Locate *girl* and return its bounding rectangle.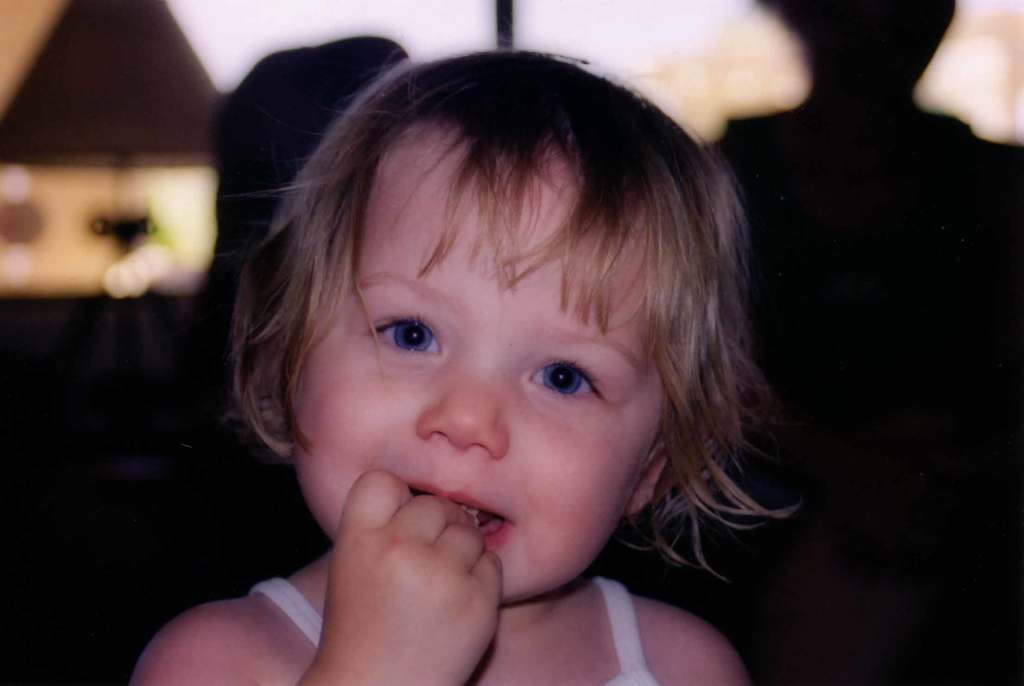
[left=129, top=49, right=802, bottom=685].
